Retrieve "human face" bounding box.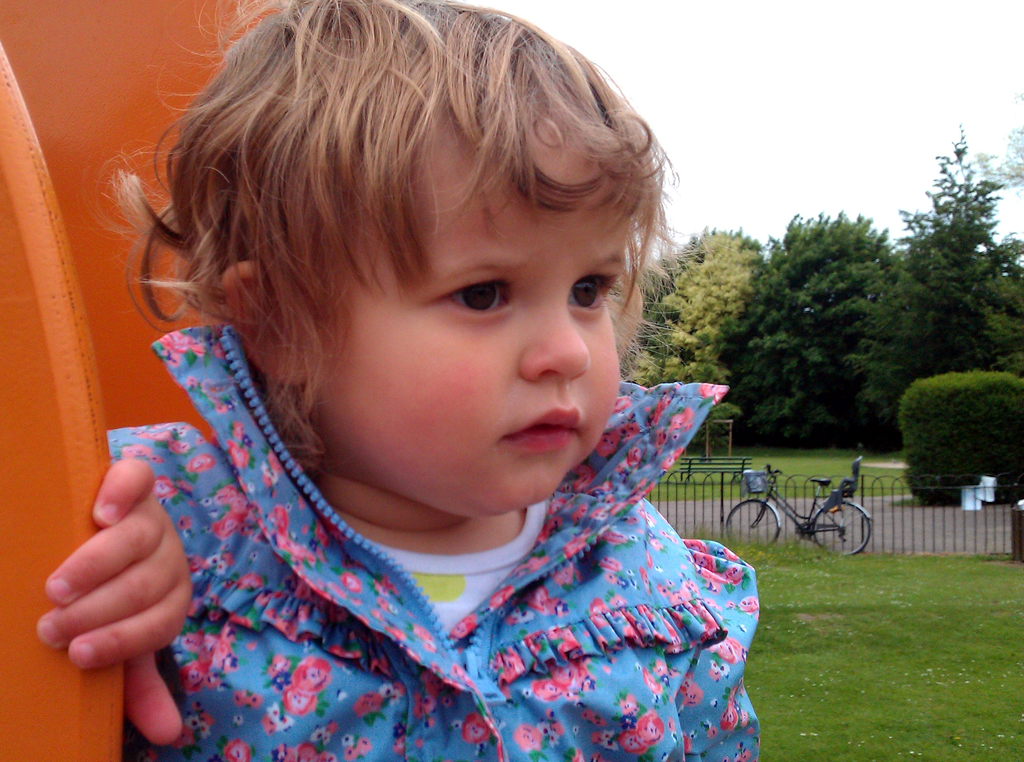
Bounding box: box=[312, 83, 620, 520].
